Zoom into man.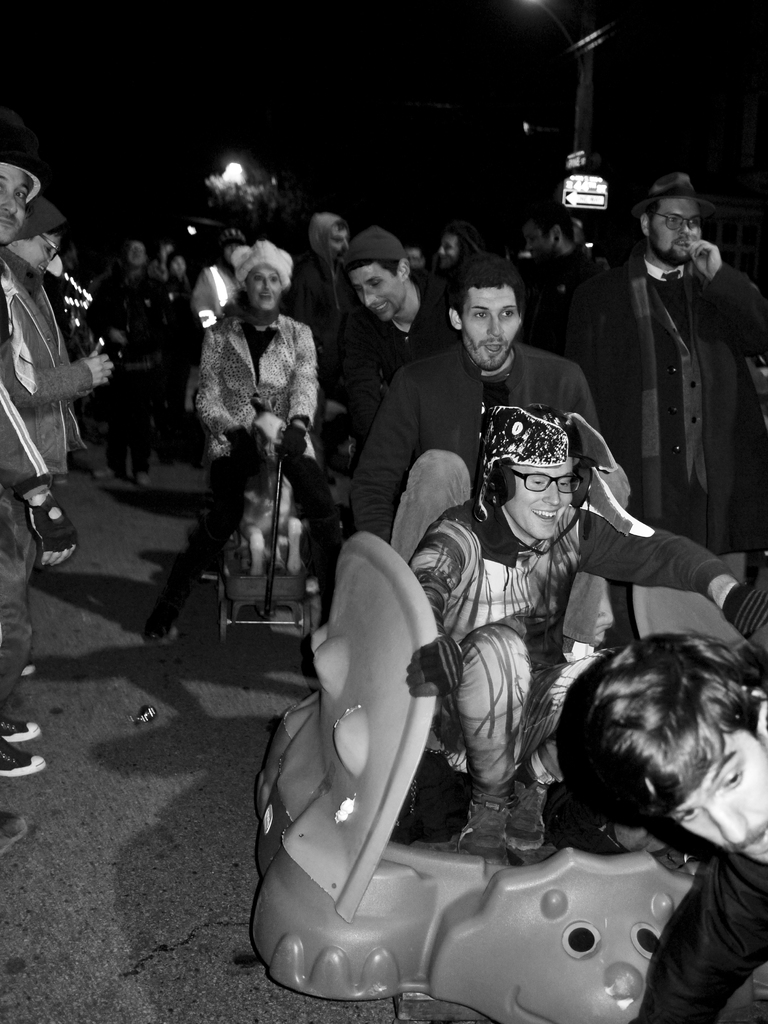
Zoom target: (580,627,767,1023).
